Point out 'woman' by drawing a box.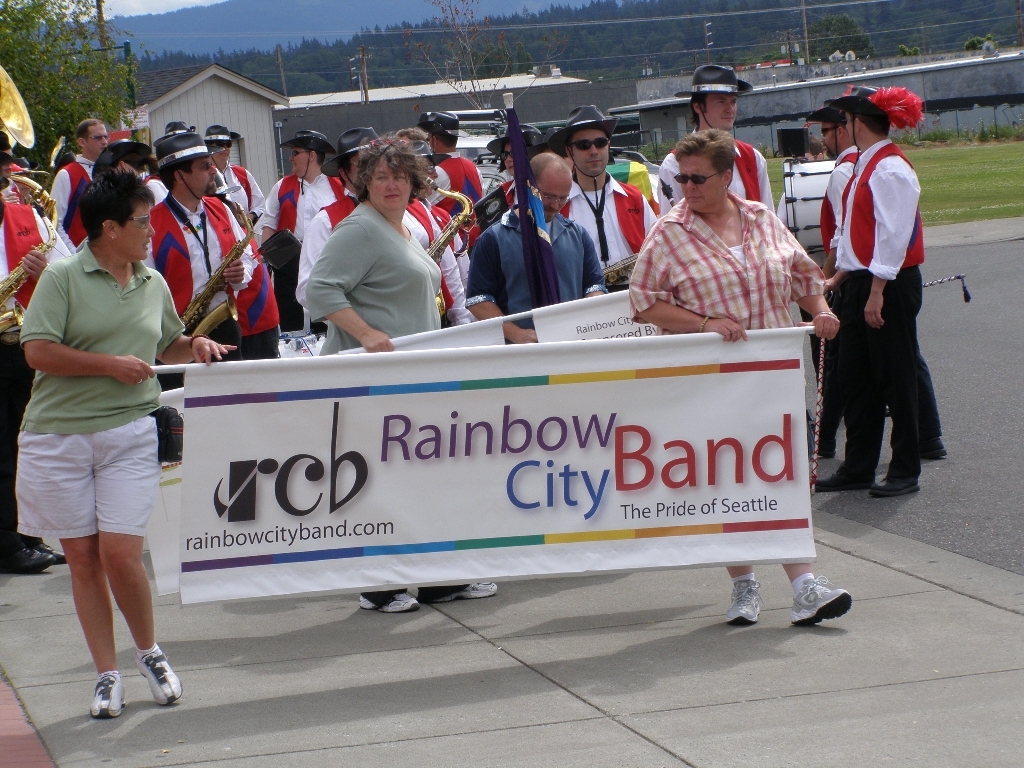
[19,164,237,719].
